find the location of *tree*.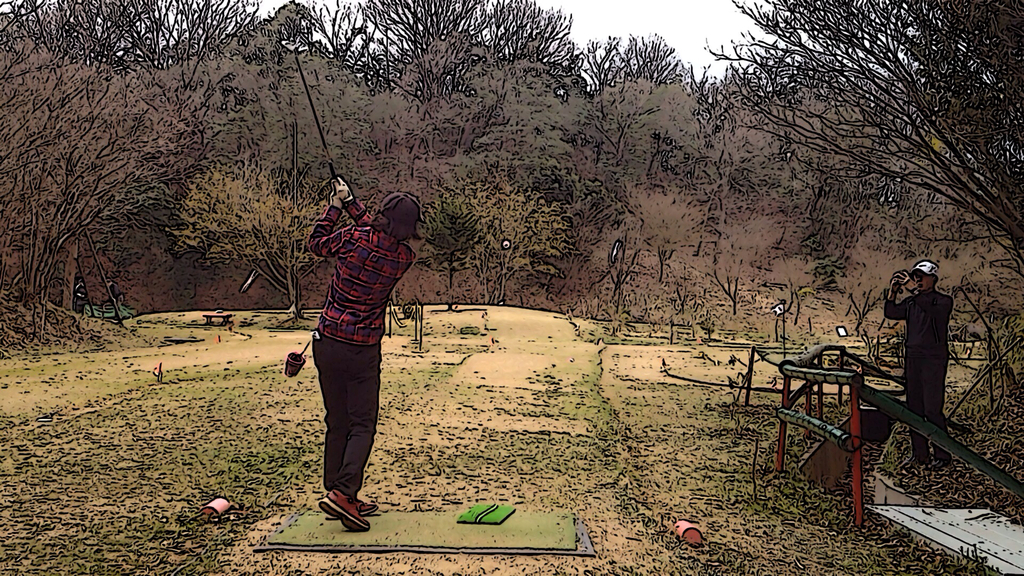
Location: 1, 0, 315, 342.
